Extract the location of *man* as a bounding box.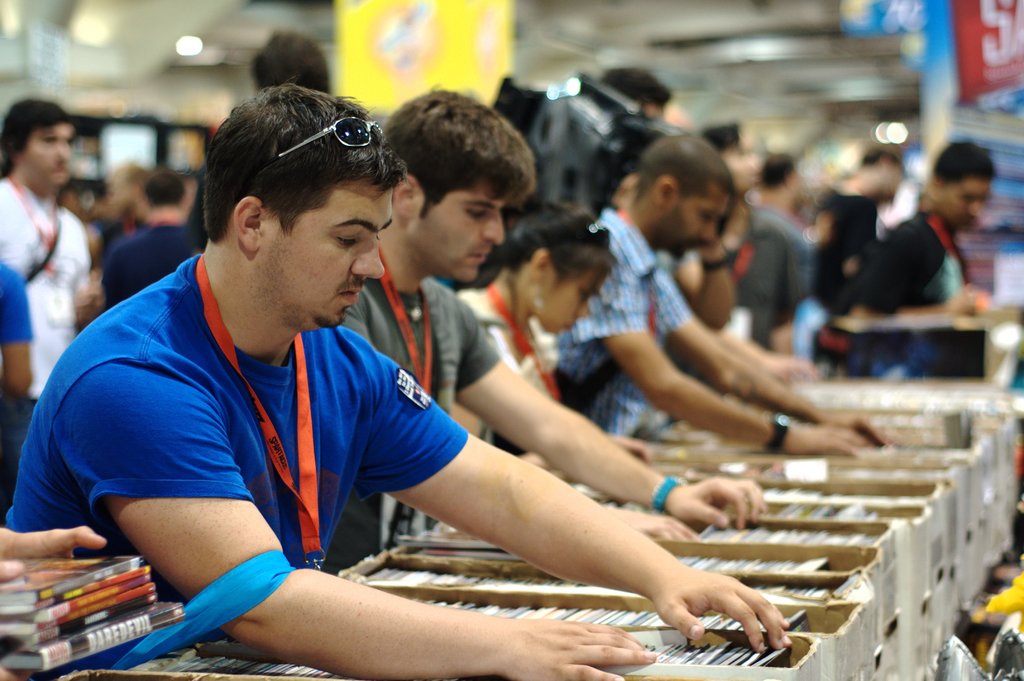
(341, 81, 766, 542).
